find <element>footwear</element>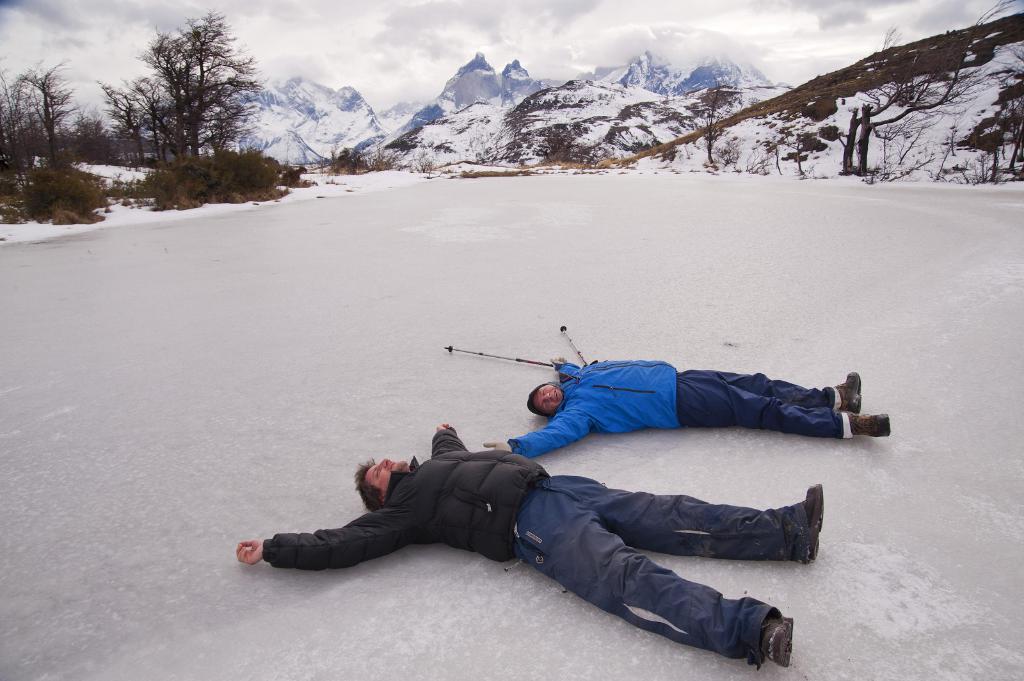
<box>846,411,891,440</box>
